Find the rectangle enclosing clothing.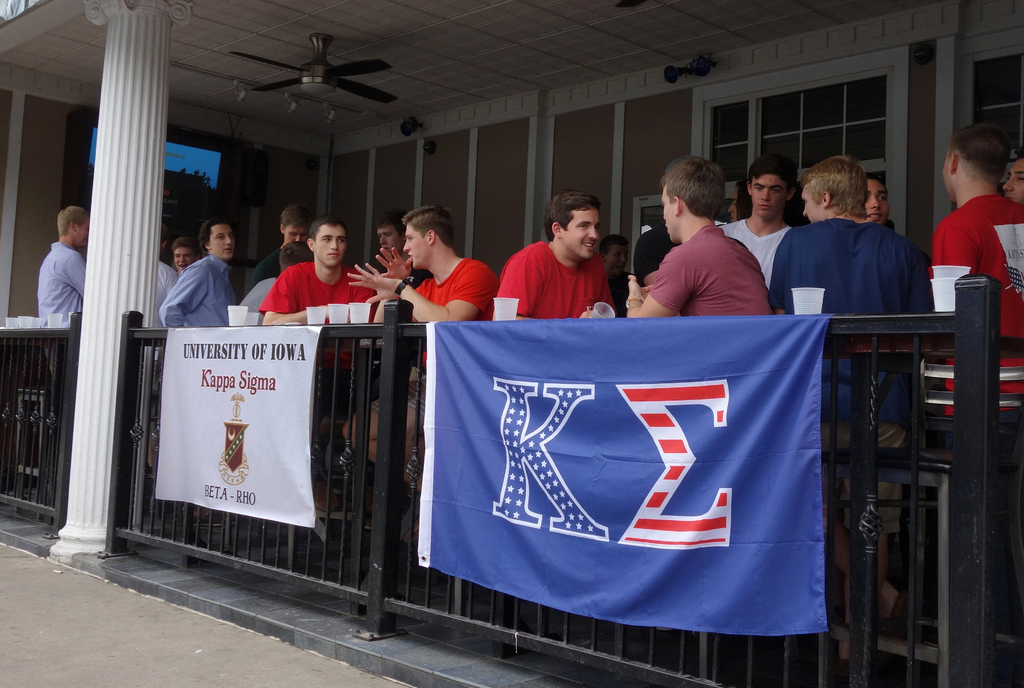
[x1=491, y1=236, x2=613, y2=321].
